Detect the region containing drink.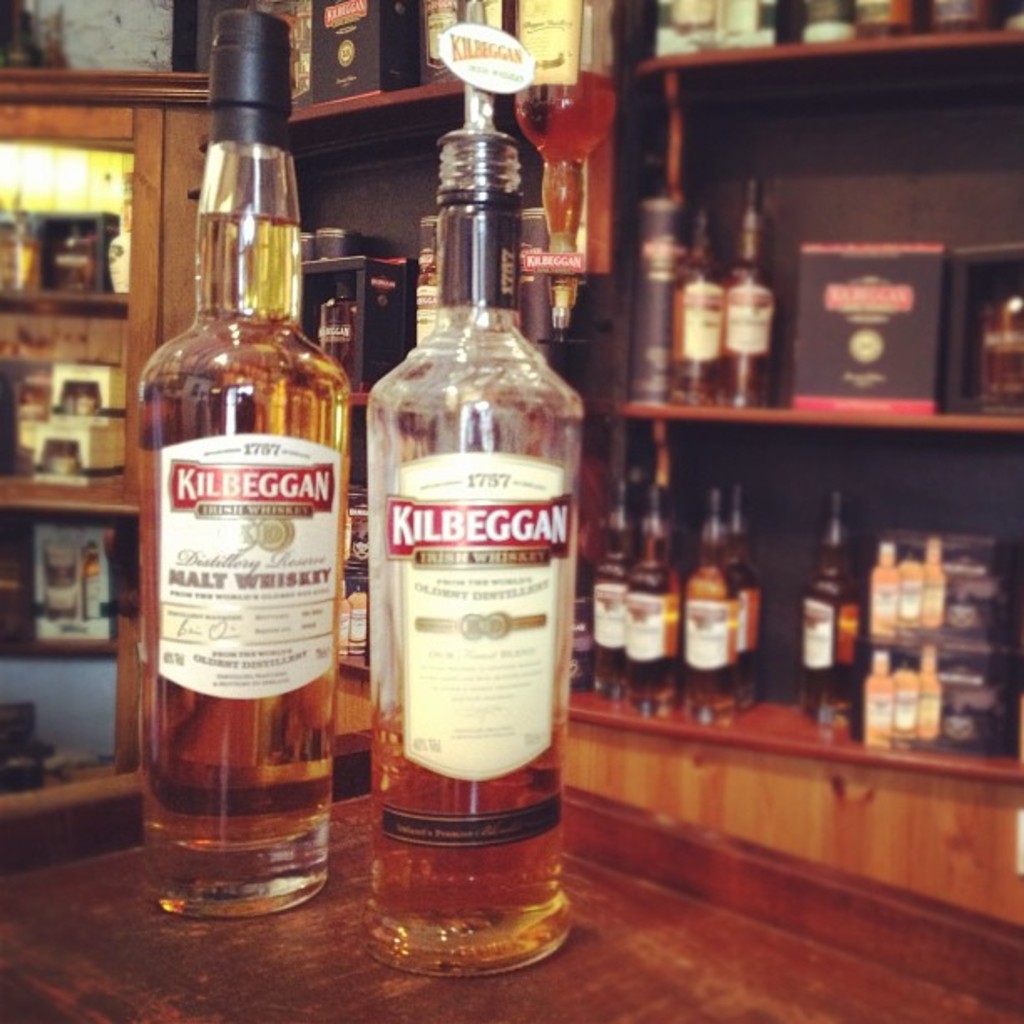
select_region(363, 77, 587, 977).
